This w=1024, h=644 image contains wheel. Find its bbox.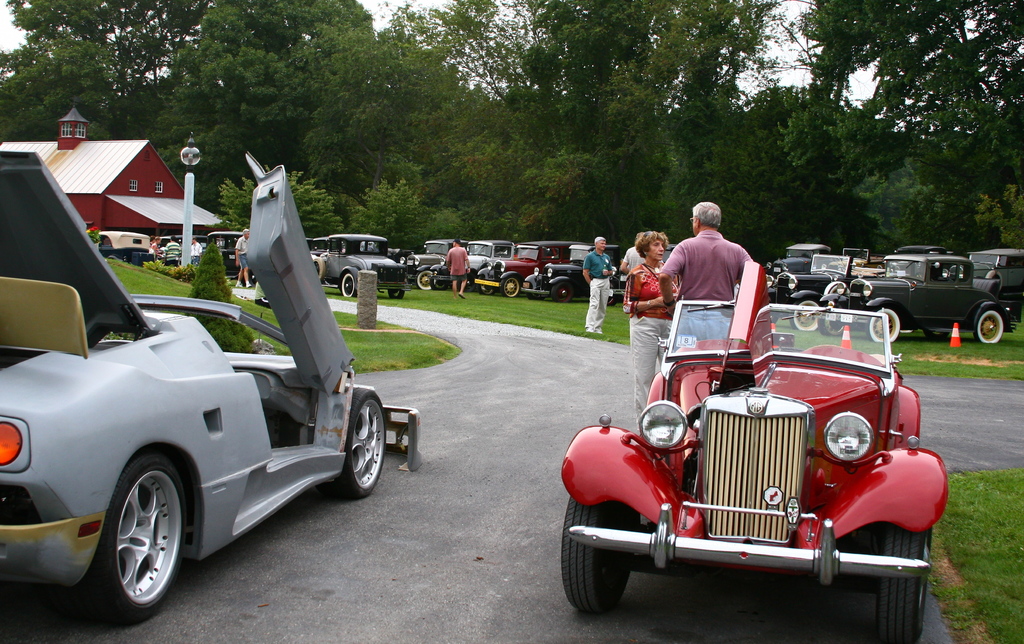
876, 524, 932, 643.
